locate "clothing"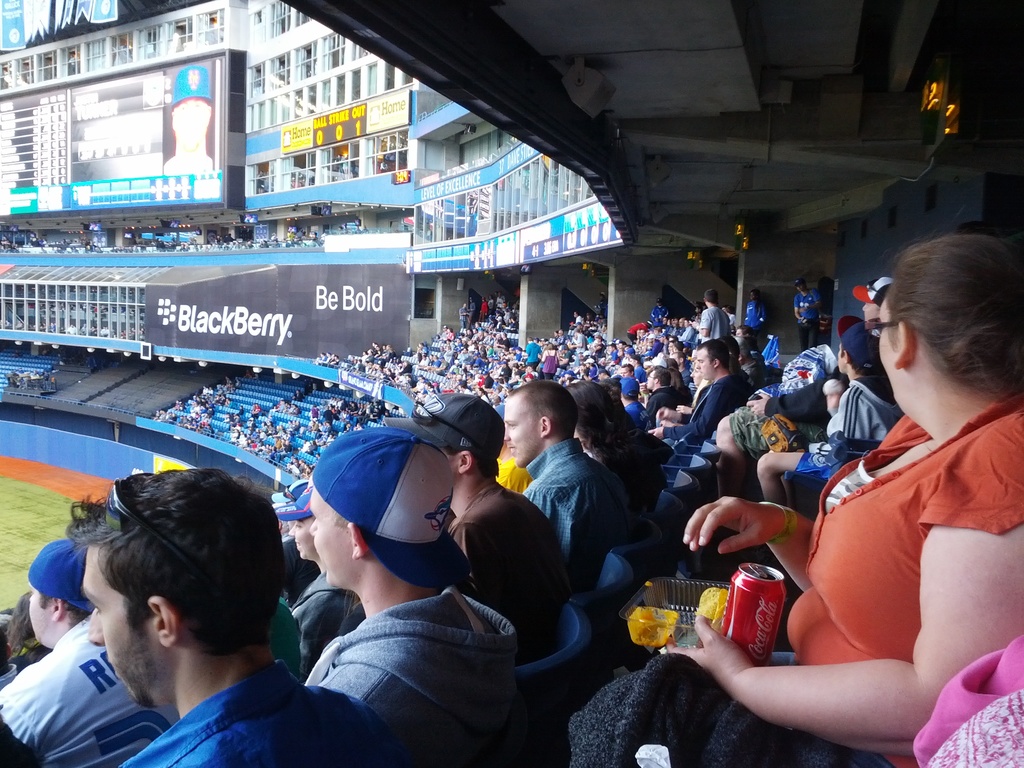
(left=292, top=573, right=363, bottom=653)
